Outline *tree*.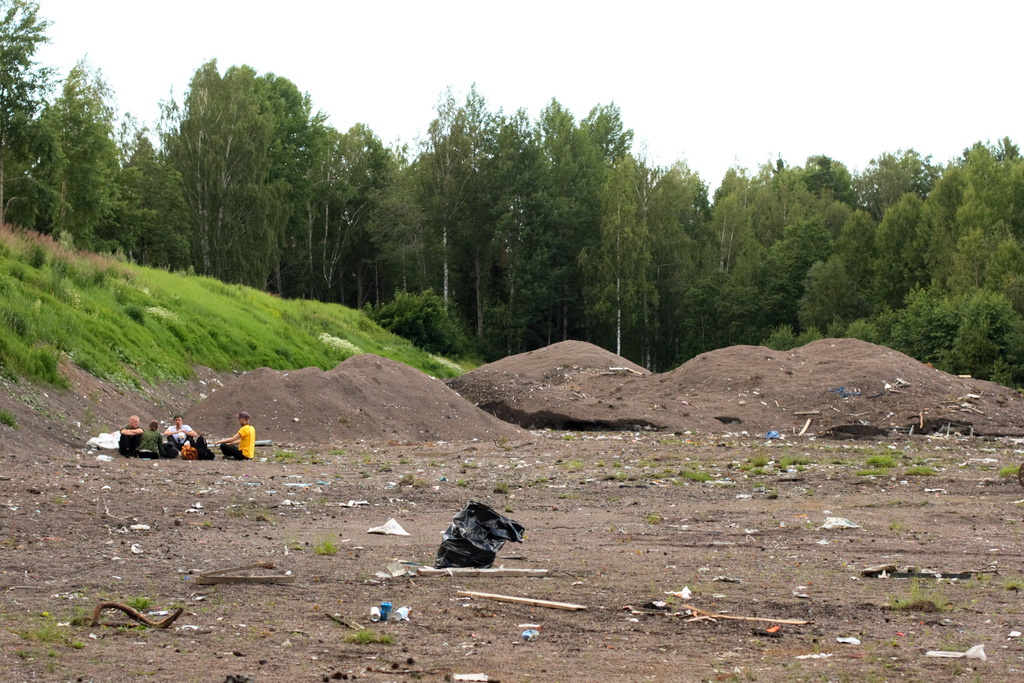
Outline: <box>925,129,1017,341</box>.
